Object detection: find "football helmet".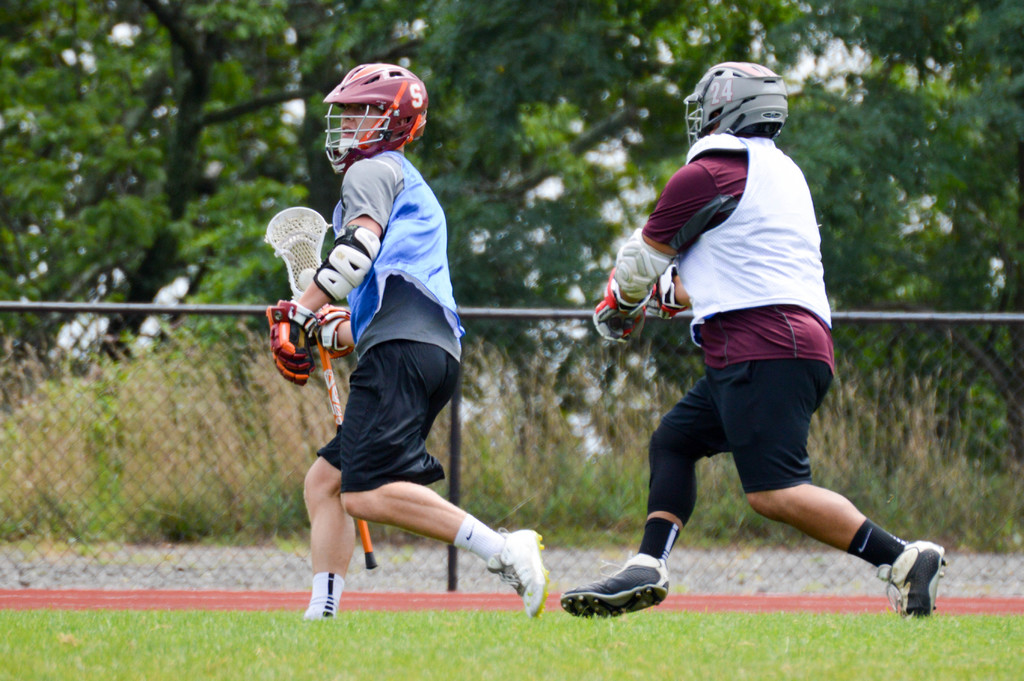
320, 60, 429, 165.
